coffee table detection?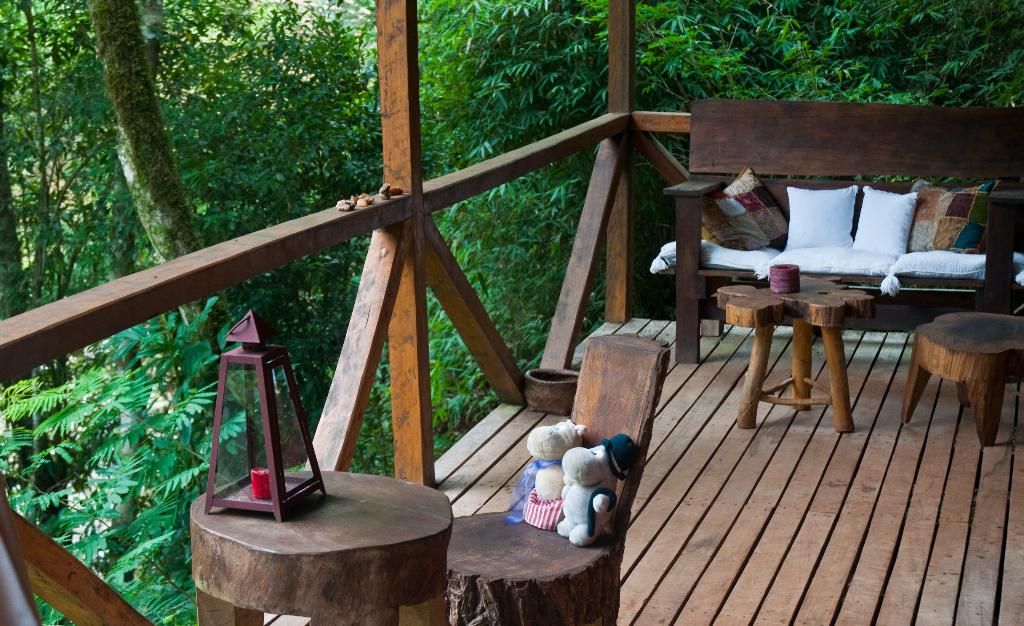
BBox(917, 309, 1023, 428)
